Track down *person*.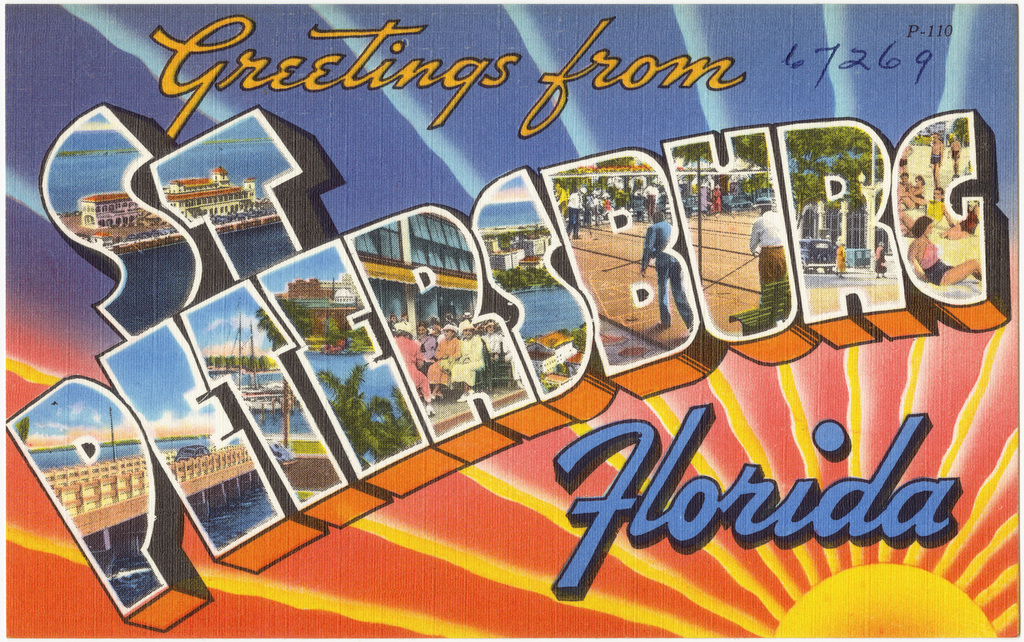
Tracked to Rect(639, 210, 700, 336).
